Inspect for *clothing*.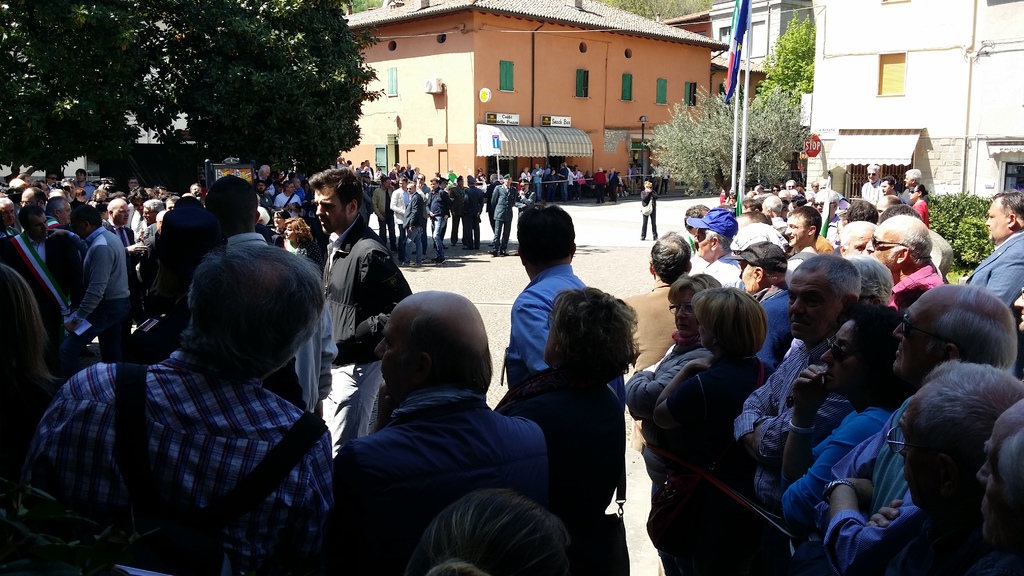
Inspection: locate(8, 353, 337, 575).
